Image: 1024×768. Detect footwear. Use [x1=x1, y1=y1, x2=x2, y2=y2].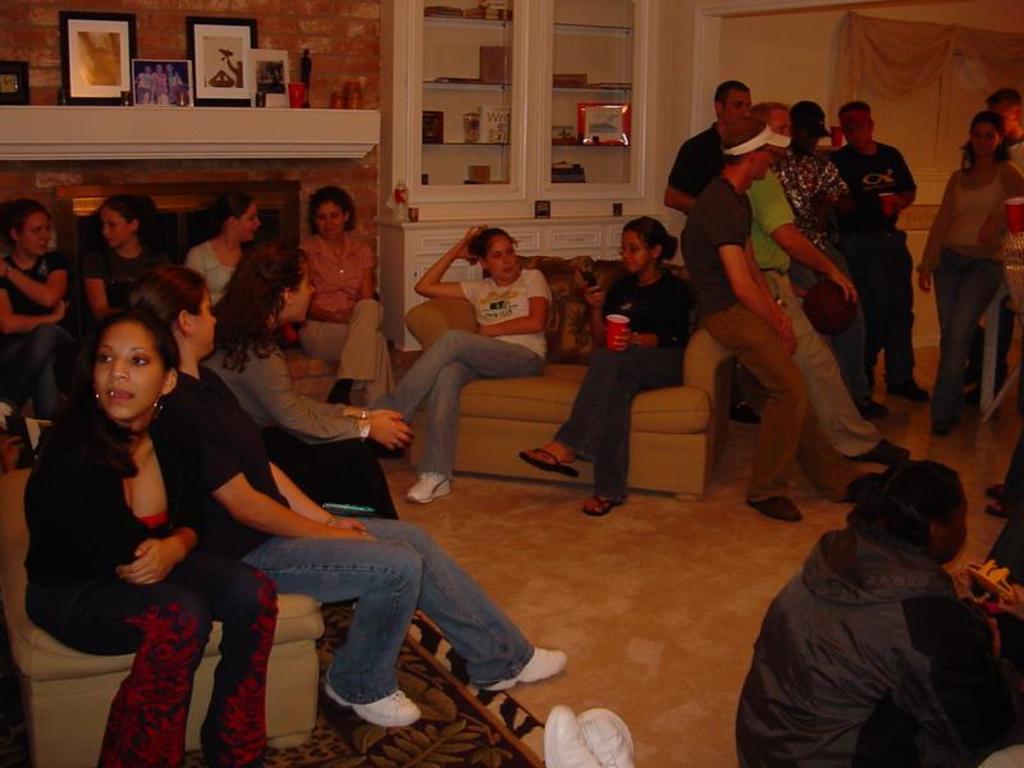
[x1=751, y1=495, x2=804, y2=524].
